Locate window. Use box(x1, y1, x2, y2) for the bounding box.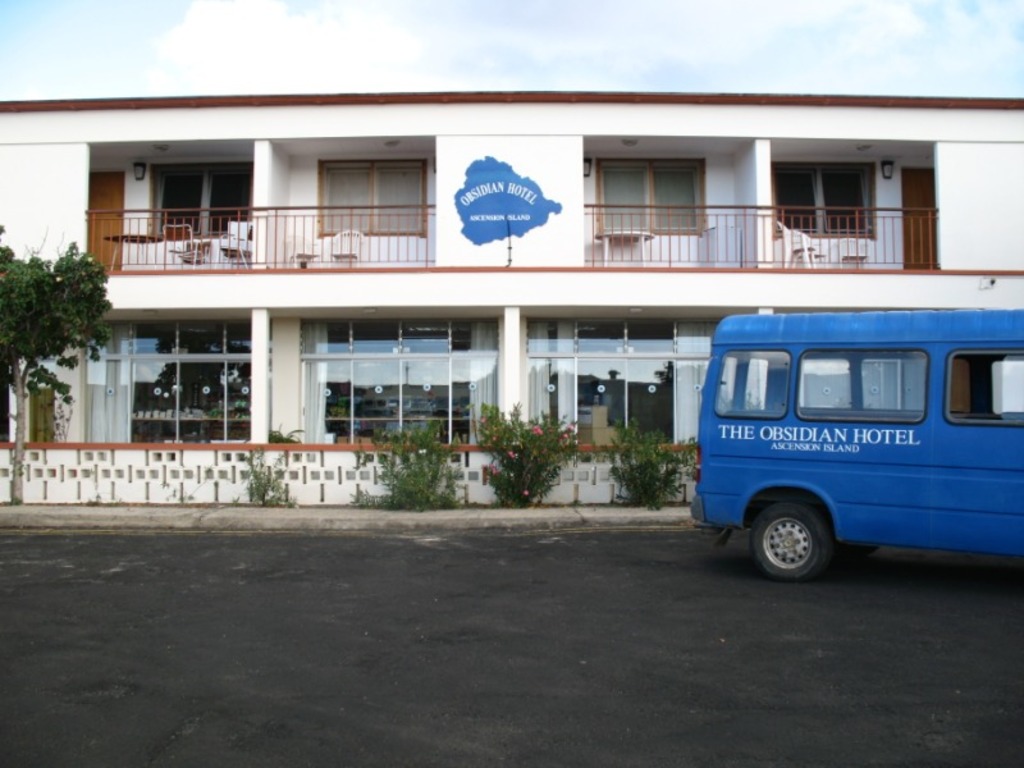
box(145, 163, 259, 242).
